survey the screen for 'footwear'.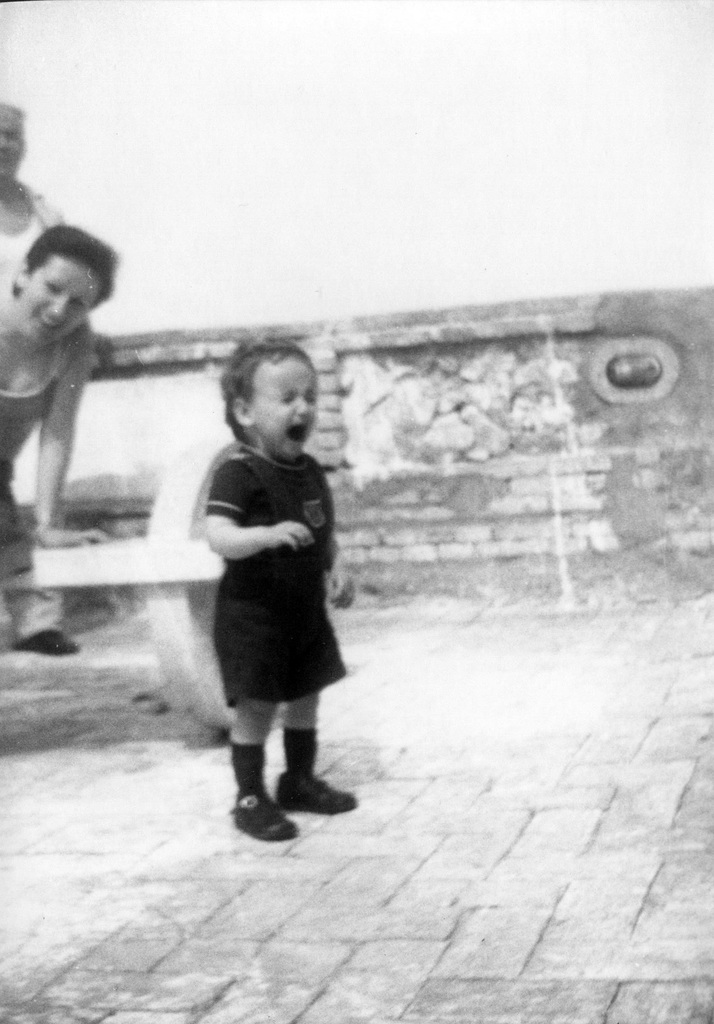
Survey found: locate(10, 616, 77, 653).
